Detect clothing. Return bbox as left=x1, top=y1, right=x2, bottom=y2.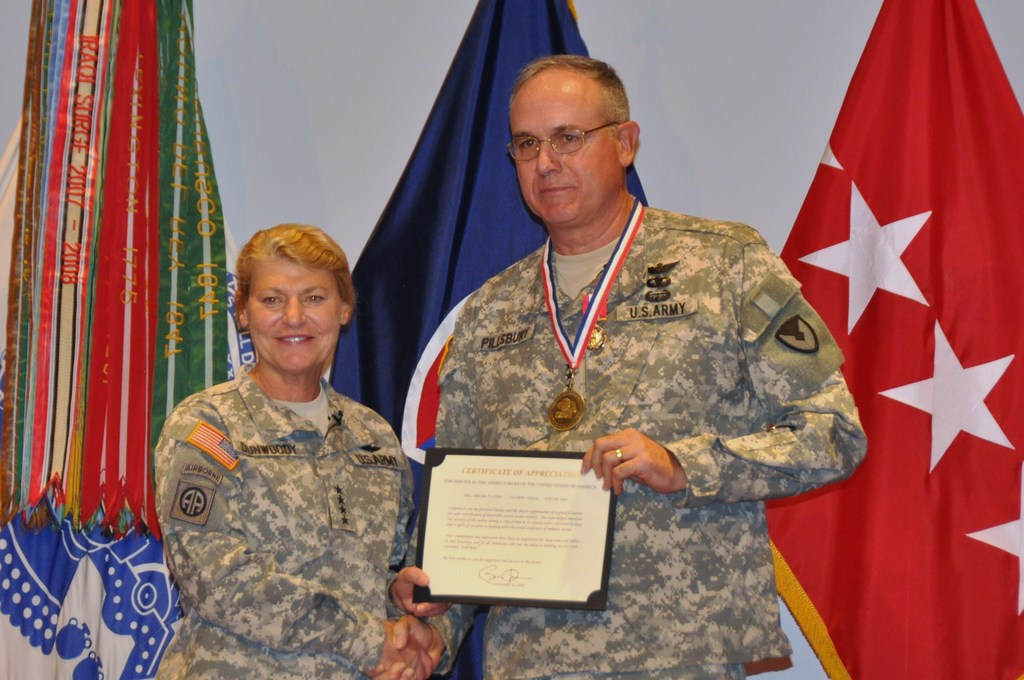
left=422, top=202, right=867, bottom=679.
